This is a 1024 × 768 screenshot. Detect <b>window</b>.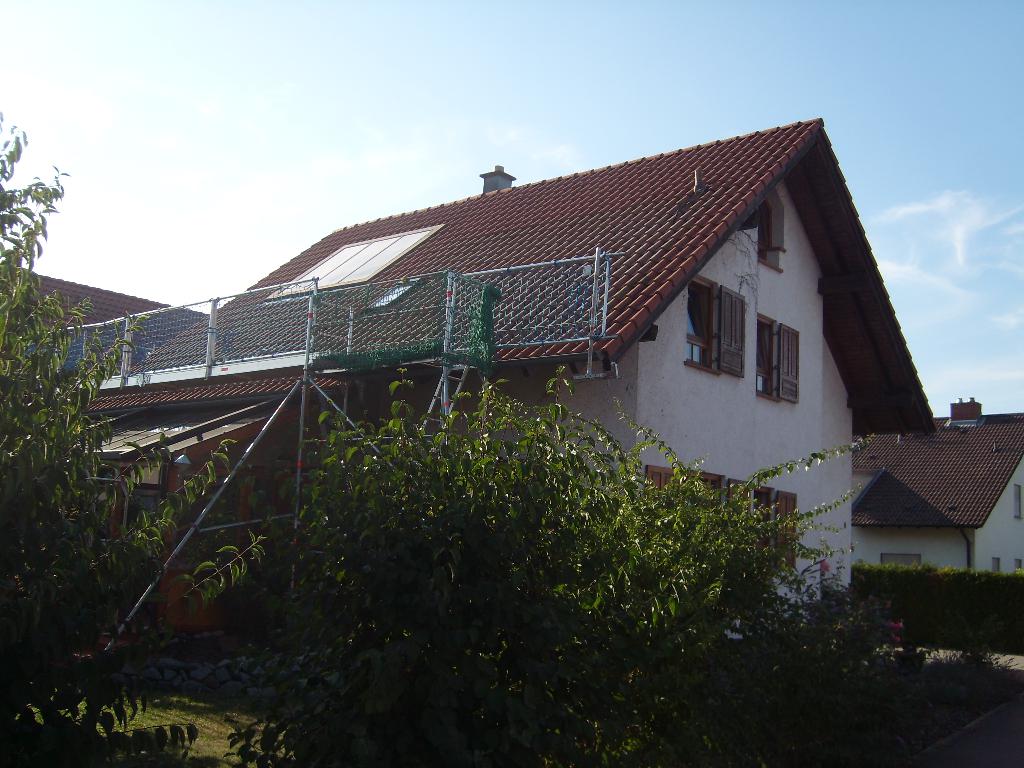
locate(646, 463, 730, 512).
